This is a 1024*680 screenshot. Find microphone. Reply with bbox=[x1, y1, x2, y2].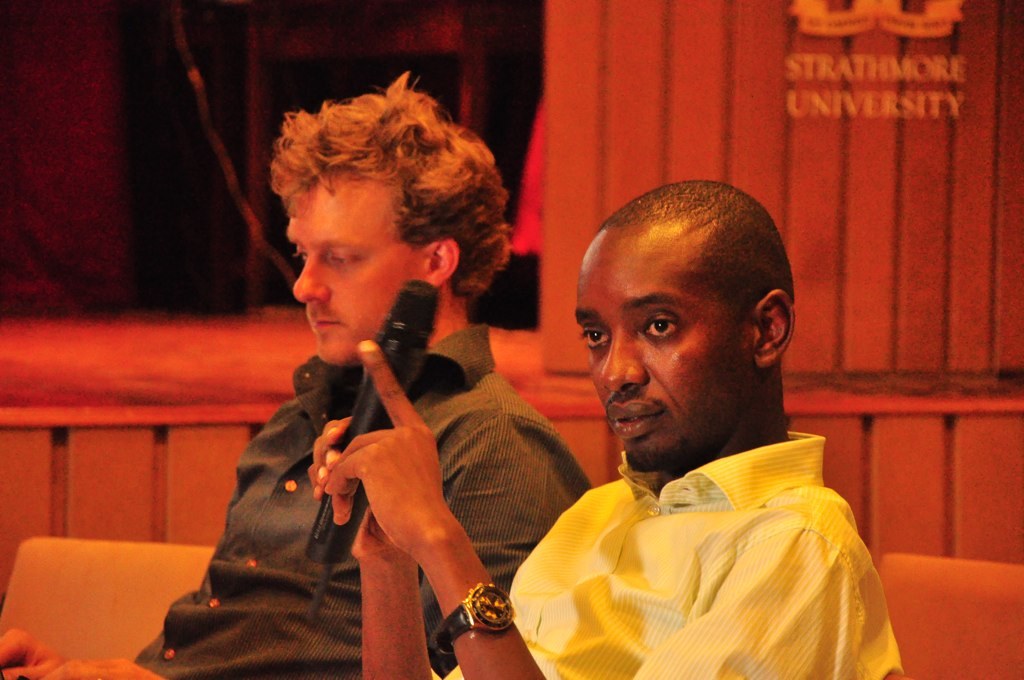
bbox=[301, 281, 437, 616].
